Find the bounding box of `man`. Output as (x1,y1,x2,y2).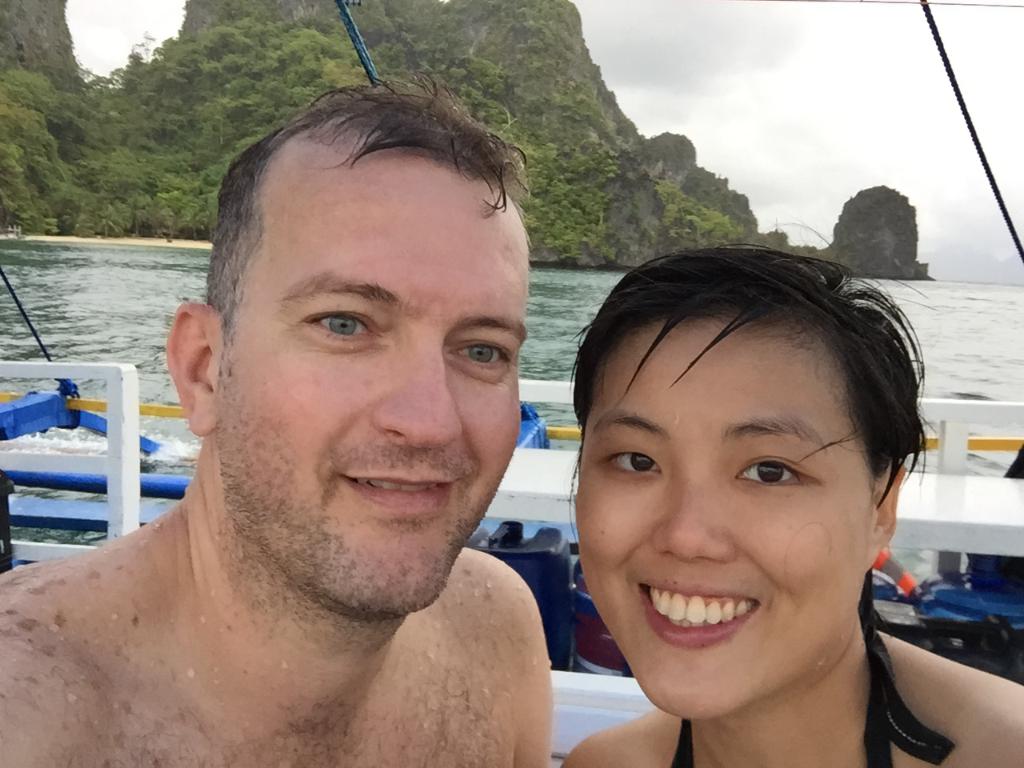
(8,114,621,752).
